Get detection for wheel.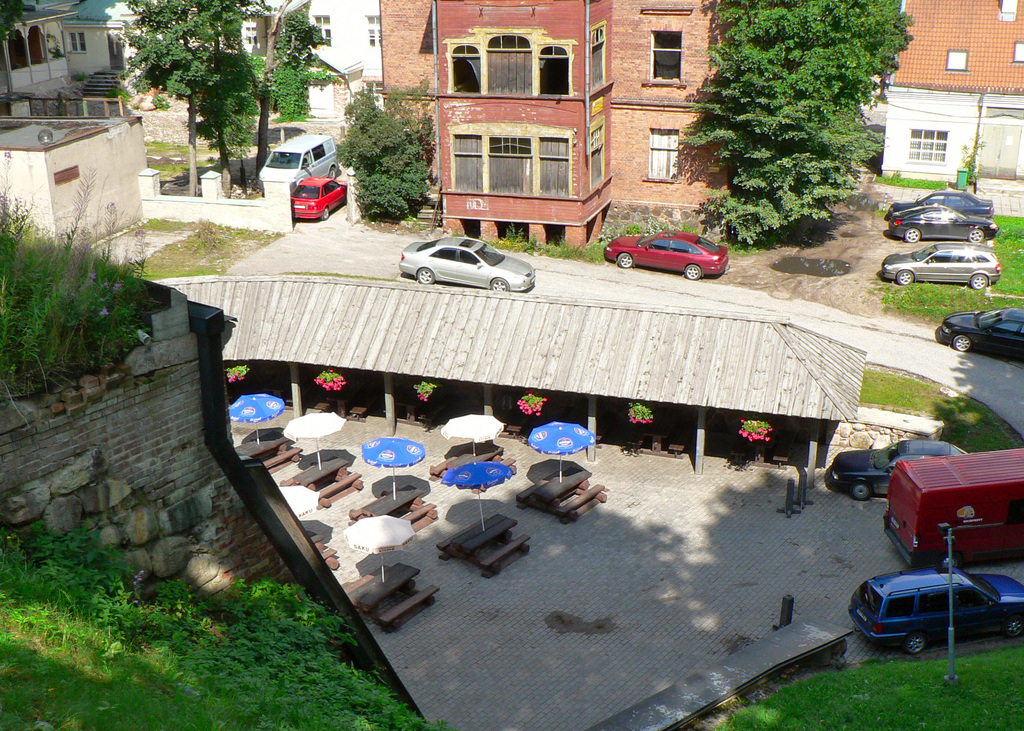
Detection: [684,264,700,281].
